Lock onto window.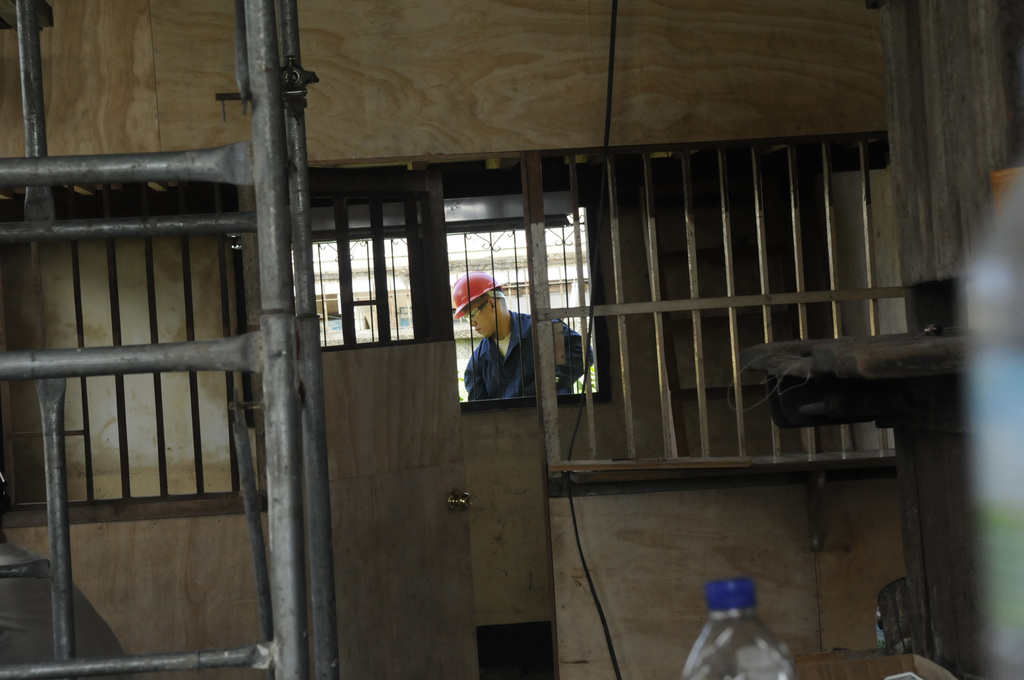
Locked: crop(312, 221, 429, 346).
